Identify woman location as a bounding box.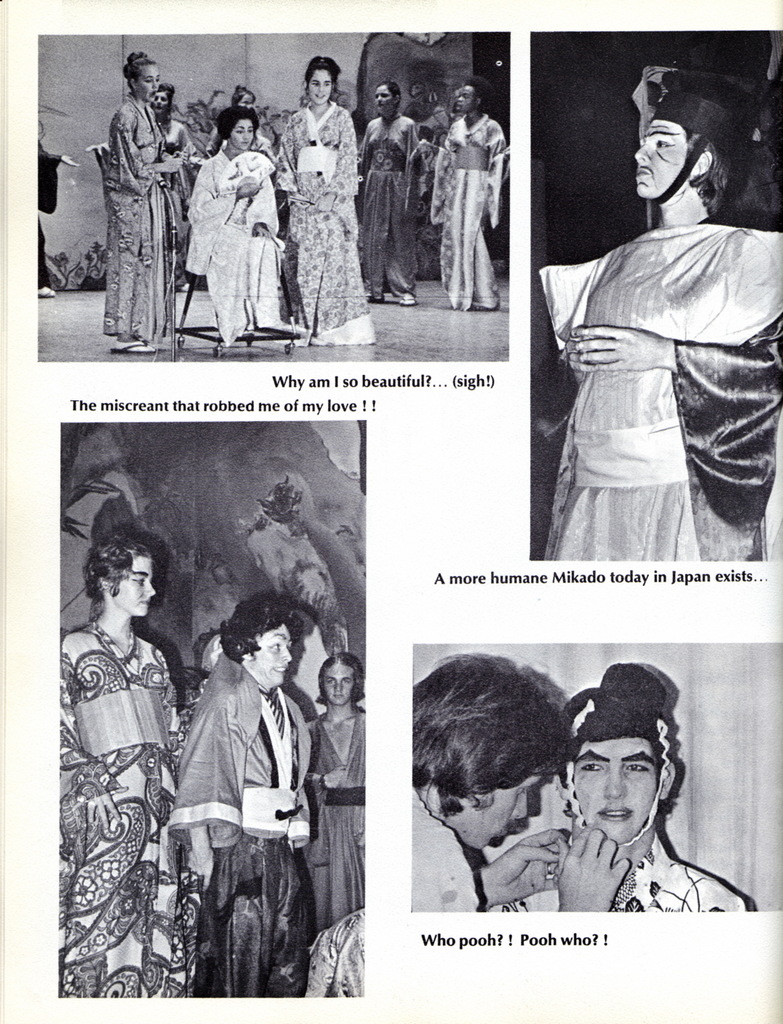
<region>171, 93, 302, 332</region>.
